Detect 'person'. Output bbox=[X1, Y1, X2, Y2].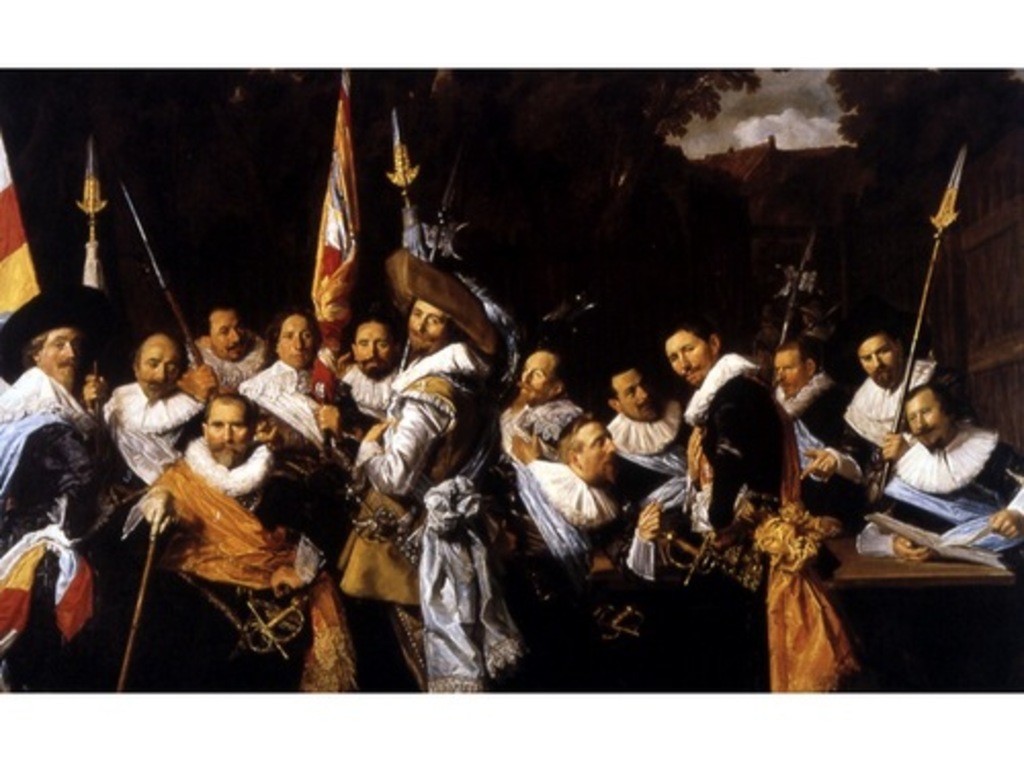
bbox=[193, 301, 270, 397].
